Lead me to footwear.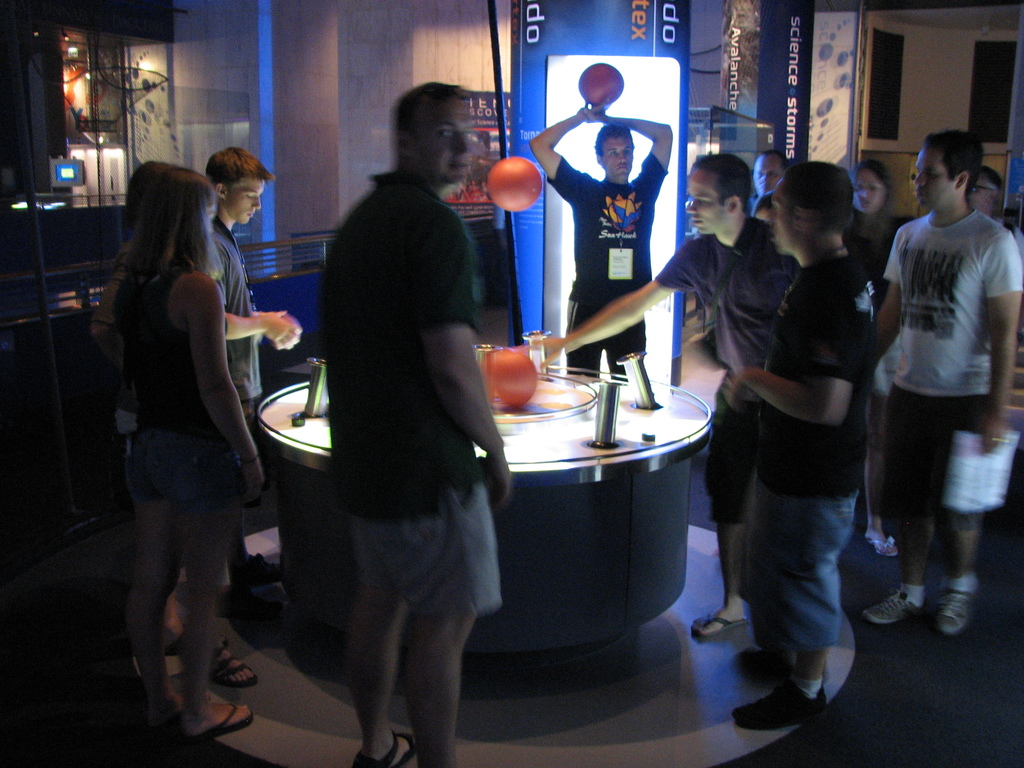
Lead to 182,701,254,746.
